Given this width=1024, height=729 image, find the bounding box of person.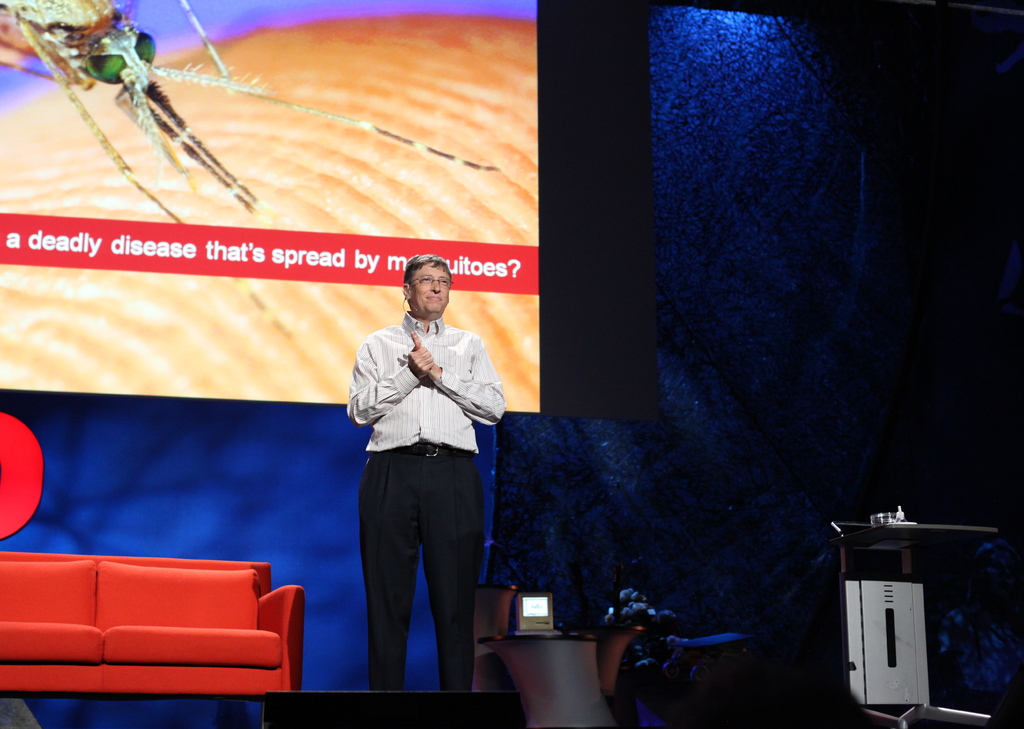
x1=337, y1=209, x2=497, y2=700.
